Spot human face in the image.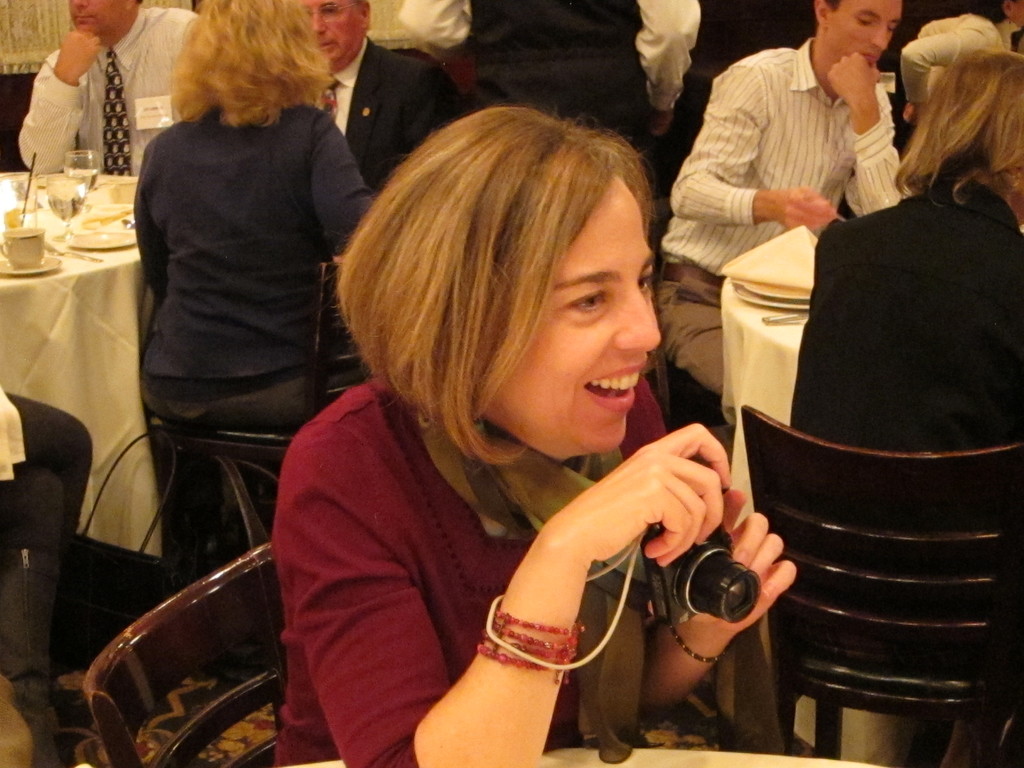
human face found at [left=301, top=0, right=356, bottom=61].
